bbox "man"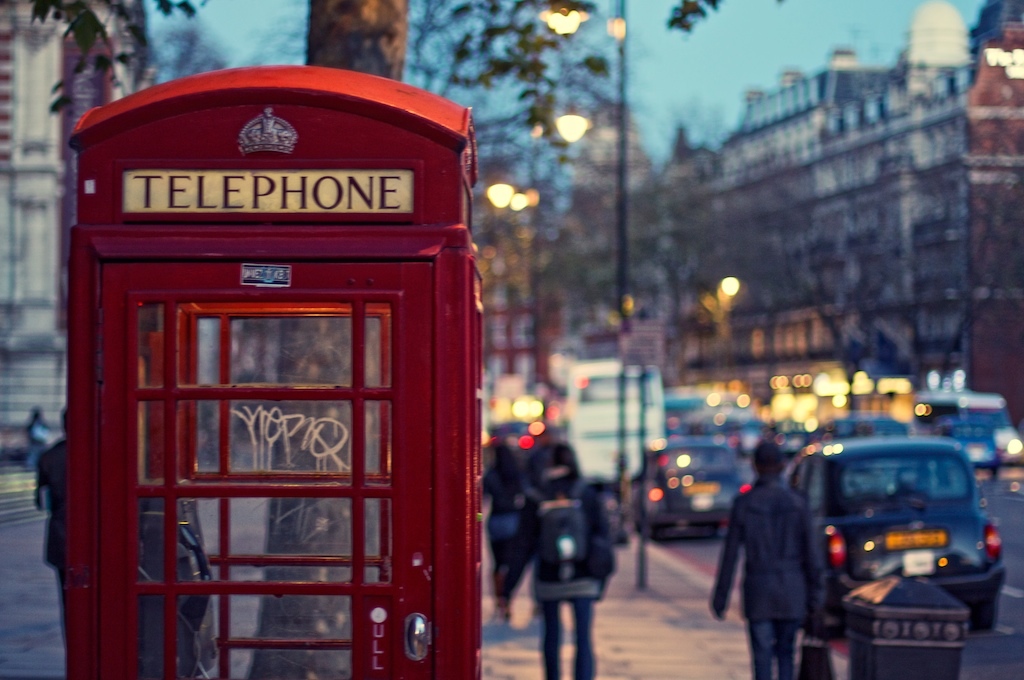
708,440,825,679
